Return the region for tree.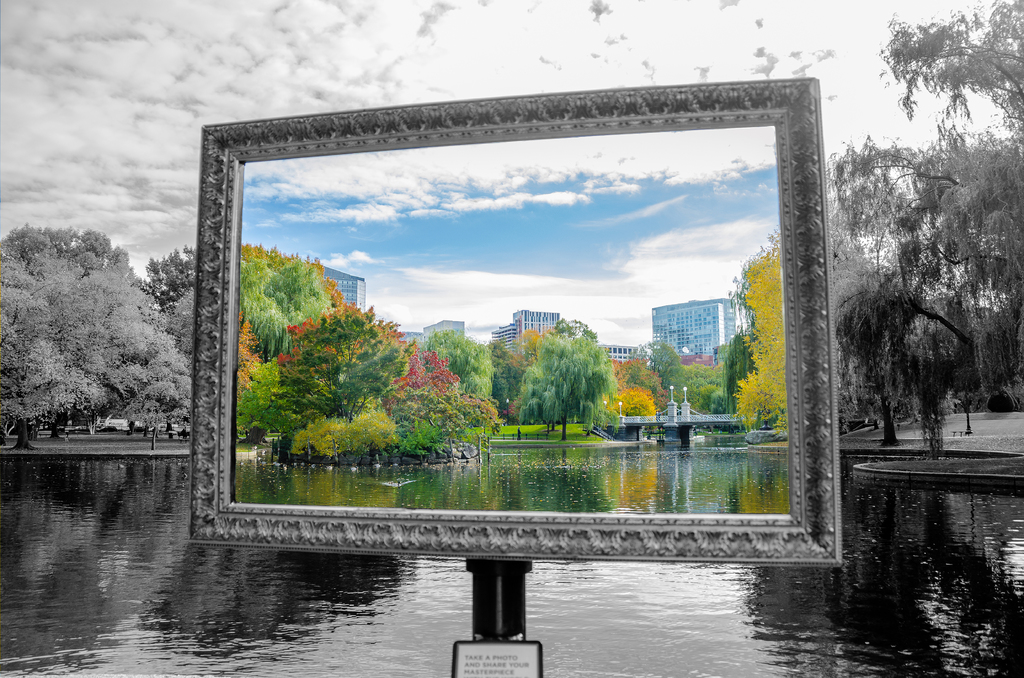
pyautogui.locateOnScreen(5, 197, 174, 462).
